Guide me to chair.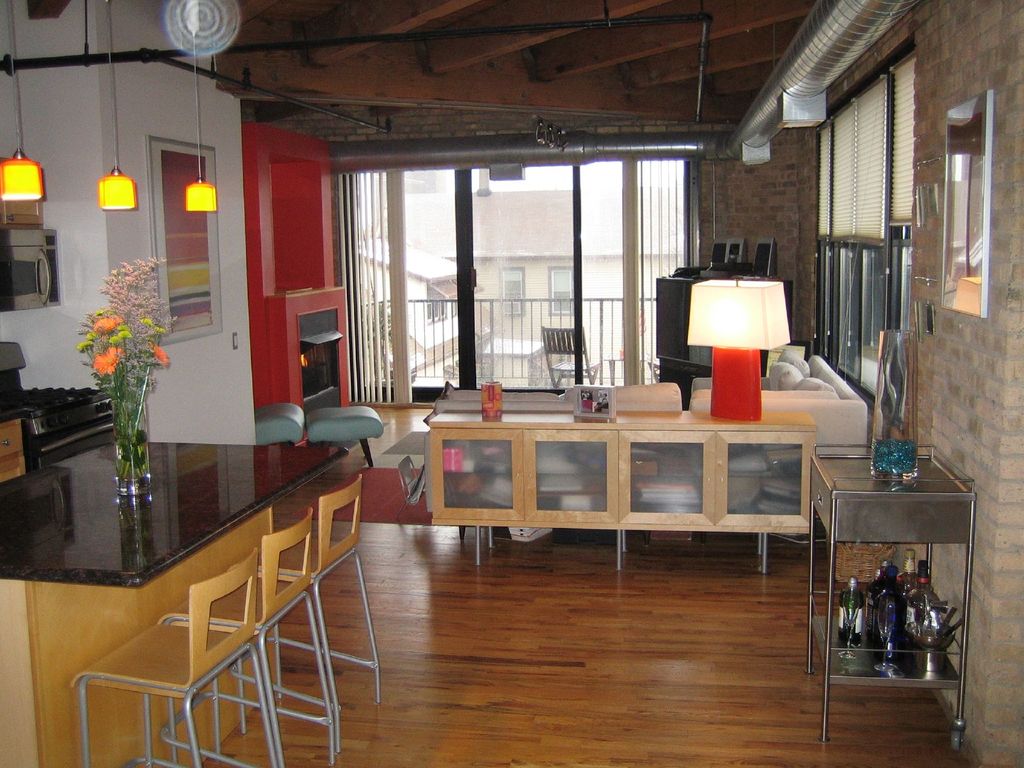
Guidance: 234/477/384/748.
